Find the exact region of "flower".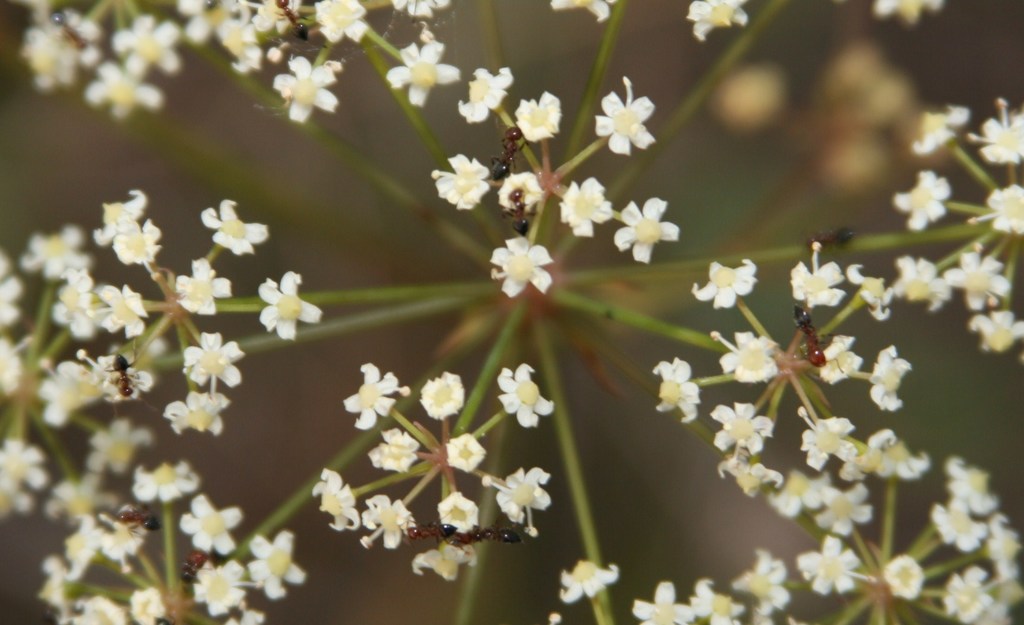
Exact region: box(114, 217, 163, 265).
